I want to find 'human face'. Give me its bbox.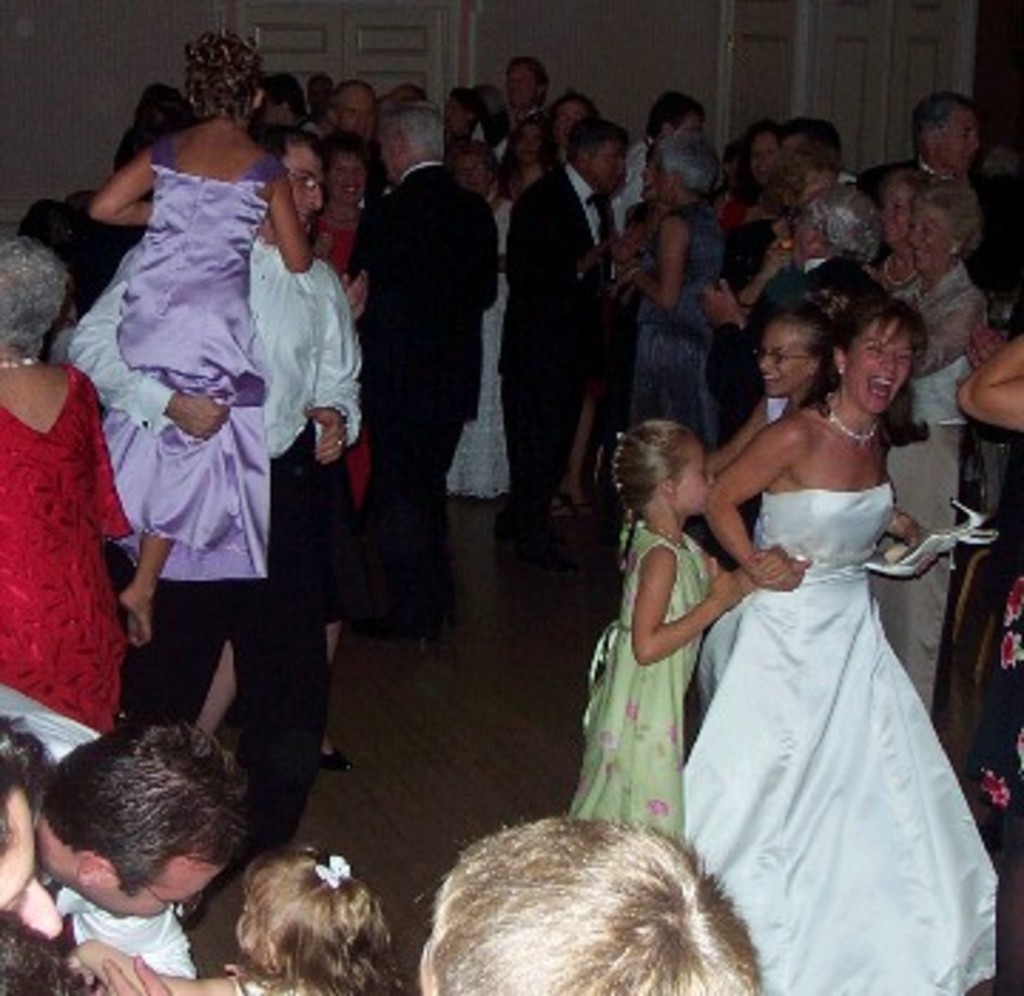
{"left": 458, "top": 148, "right": 489, "bottom": 196}.
